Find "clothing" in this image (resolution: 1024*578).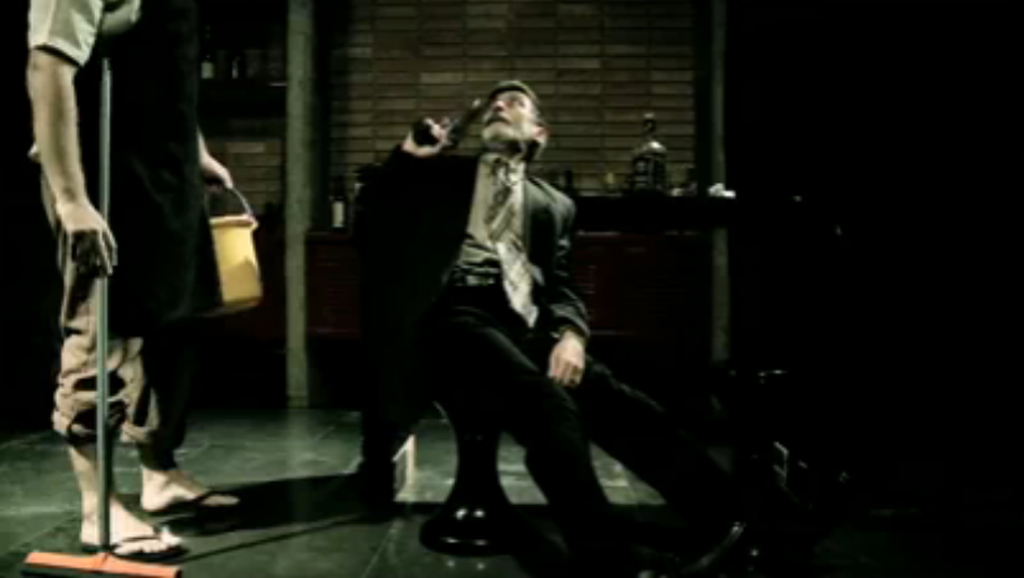
[left=359, top=162, right=714, bottom=564].
